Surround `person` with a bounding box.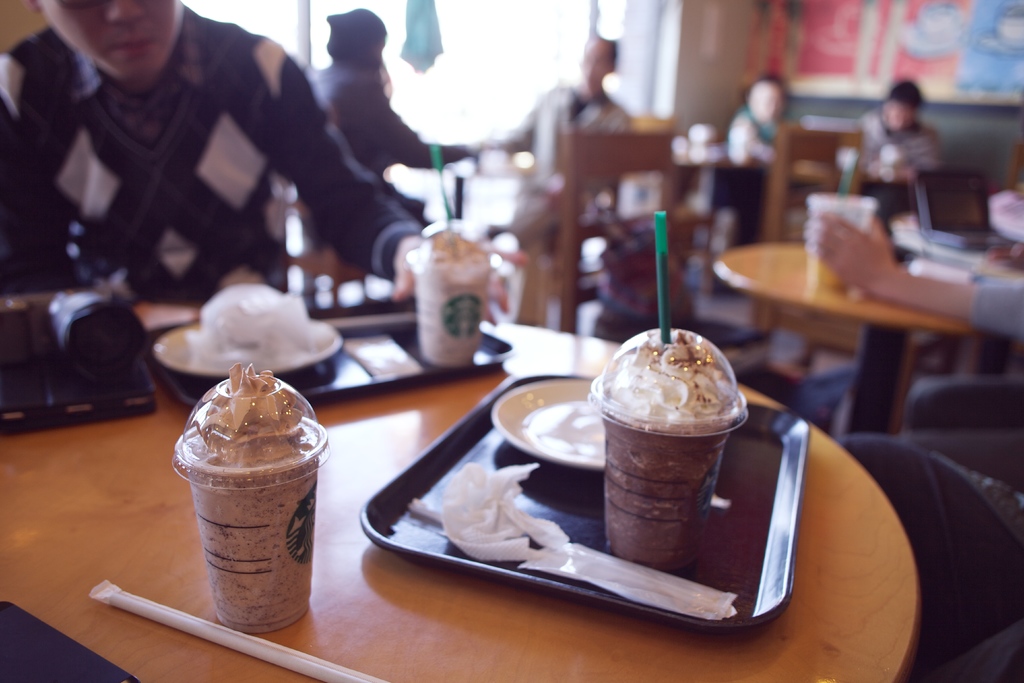
rect(988, 183, 1023, 258).
